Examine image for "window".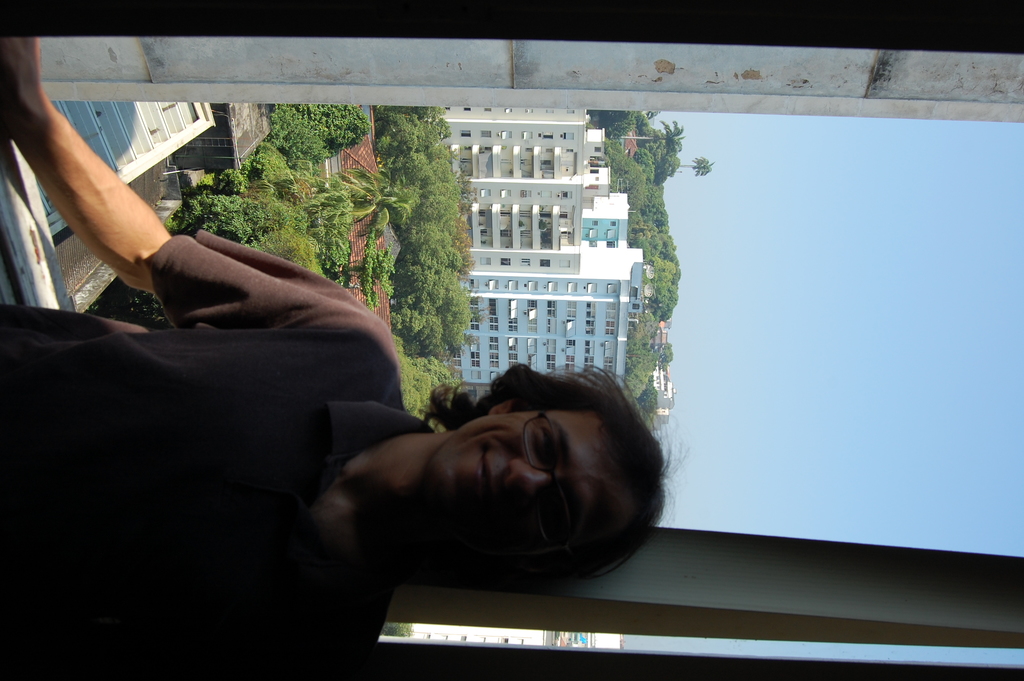
Examination result: x1=546, y1=353, x2=556, y2=368.
